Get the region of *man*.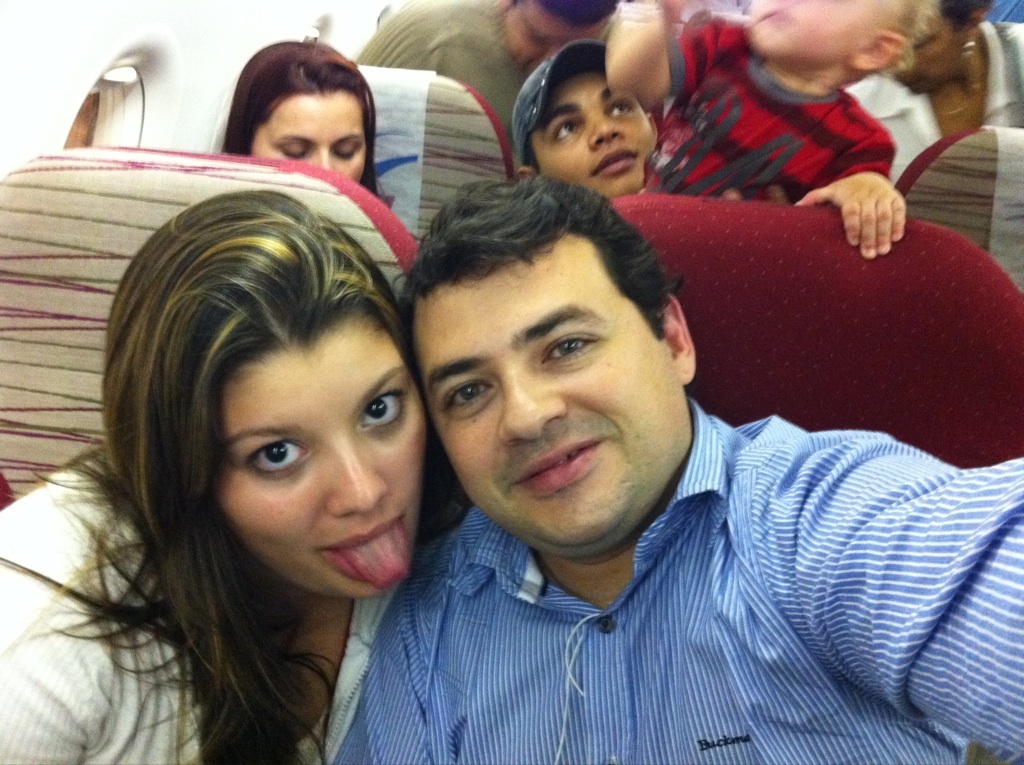
select_region(337, 166, 1023, 764).
